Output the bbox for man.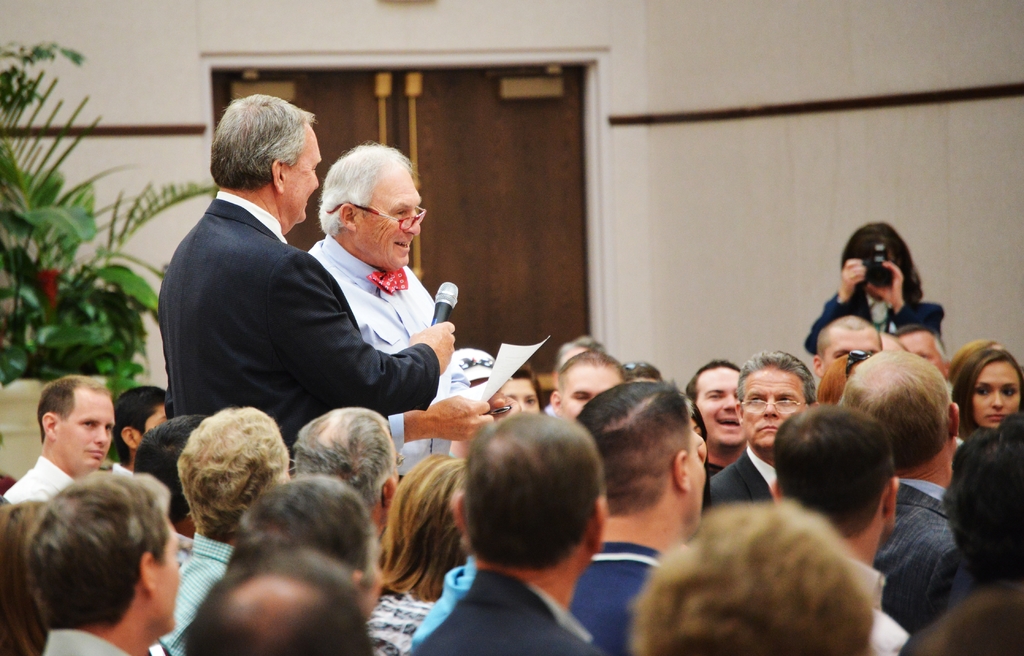
l=535, t=349, r=636, b=425.
